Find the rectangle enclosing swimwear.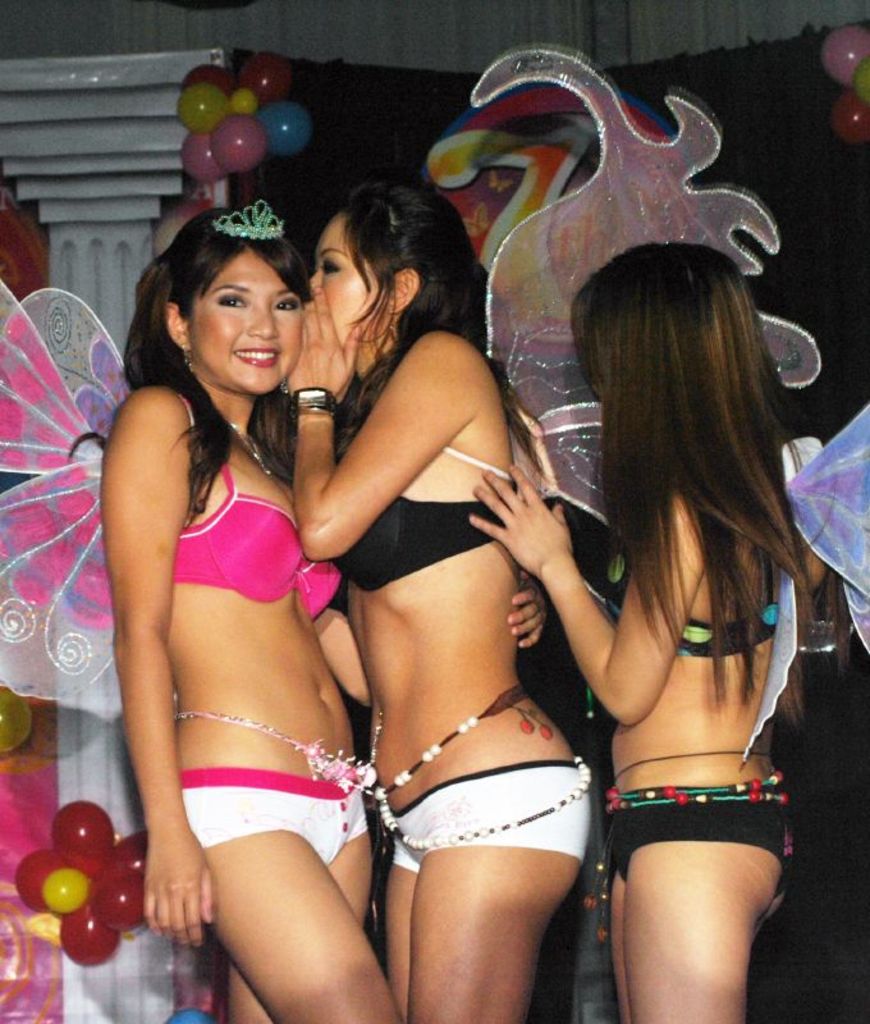
x1=333 y1=490 x2=517 y2=596.
